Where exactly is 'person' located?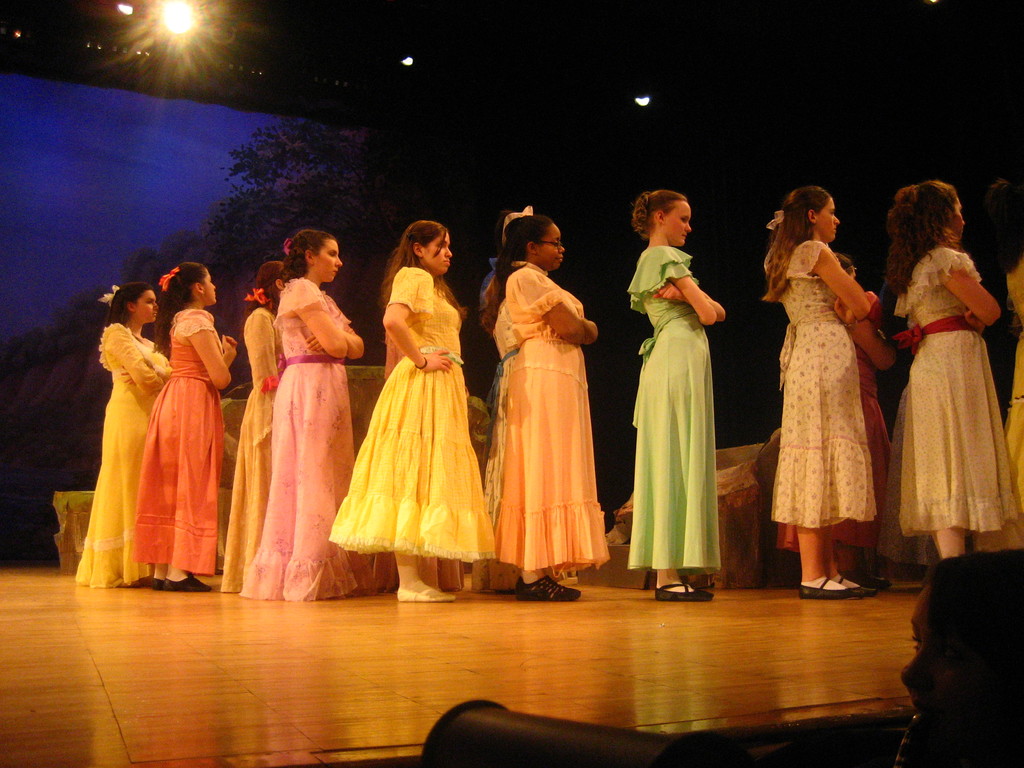
Its bounding box is rect(883, 183, 1020, 568).
